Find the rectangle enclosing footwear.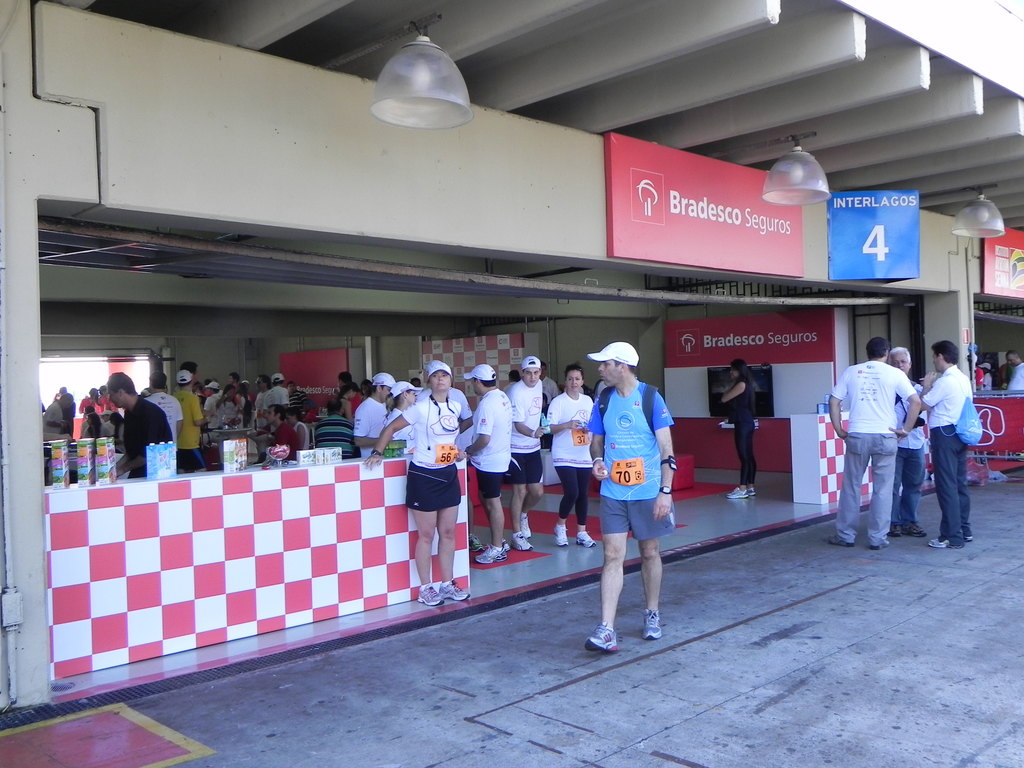
select_region(643, 609, 663, 639).
